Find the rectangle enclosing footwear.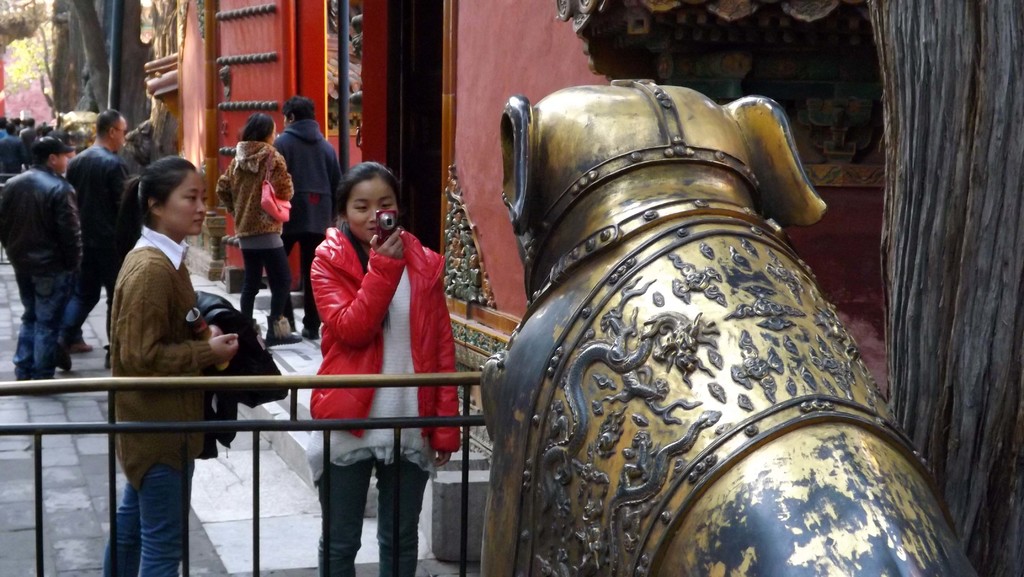
<box>65,337,97,353</box>.
